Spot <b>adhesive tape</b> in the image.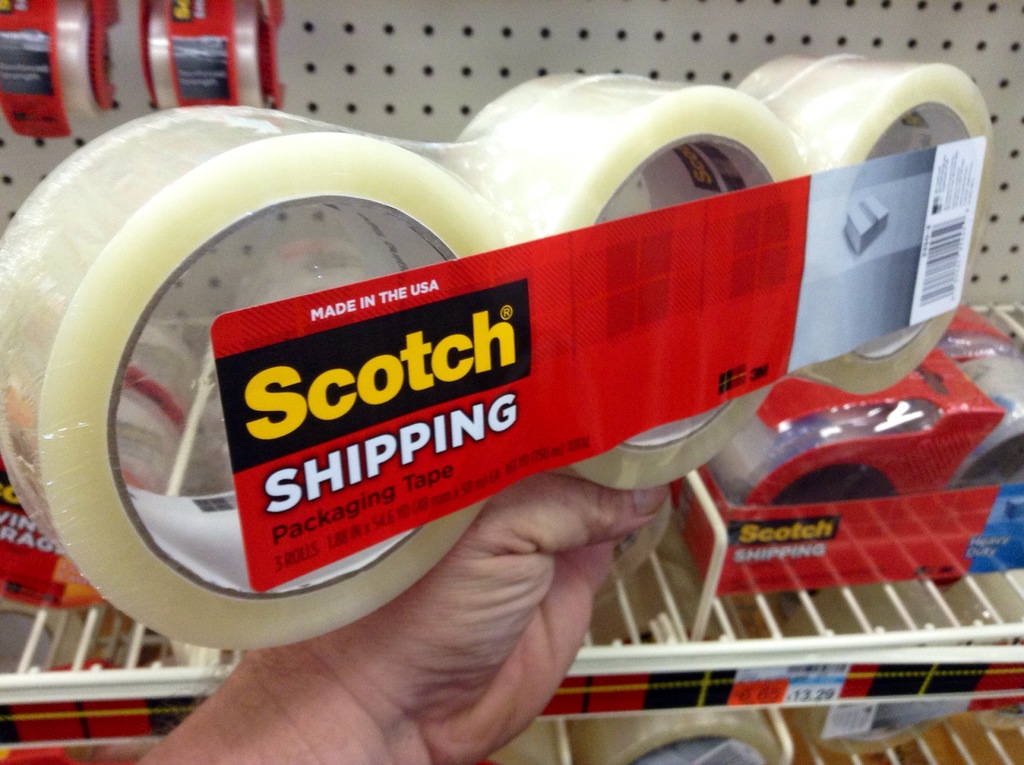
<b>adhesive tape</b> found at select_region(0, 0, 90, 117).
